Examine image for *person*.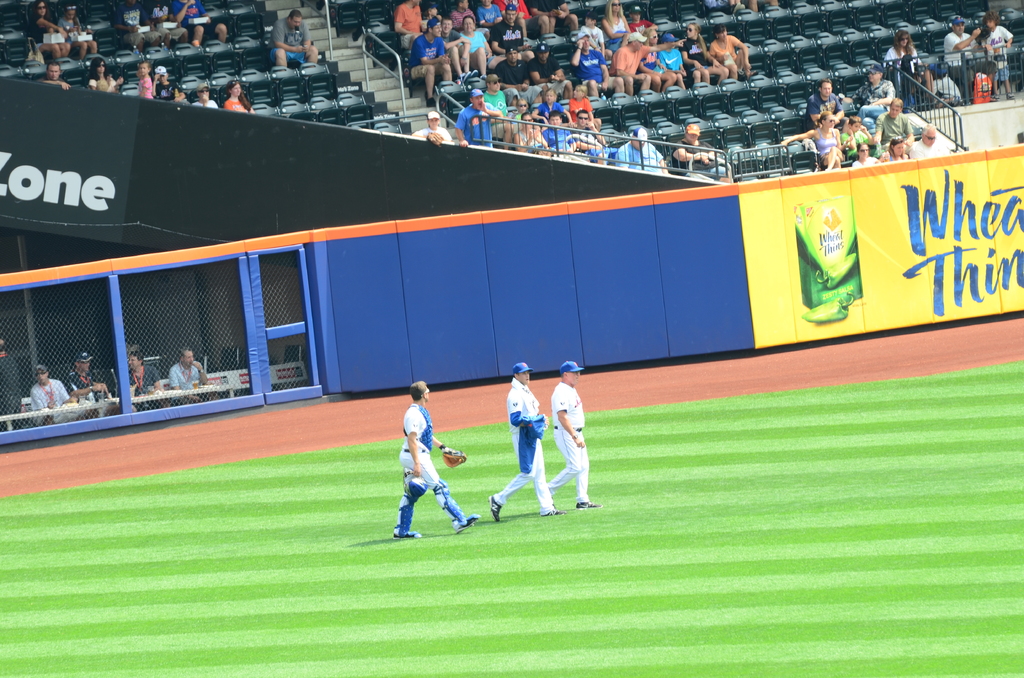
Examination result: (left=385, top=384, right=448, bottom=554).
